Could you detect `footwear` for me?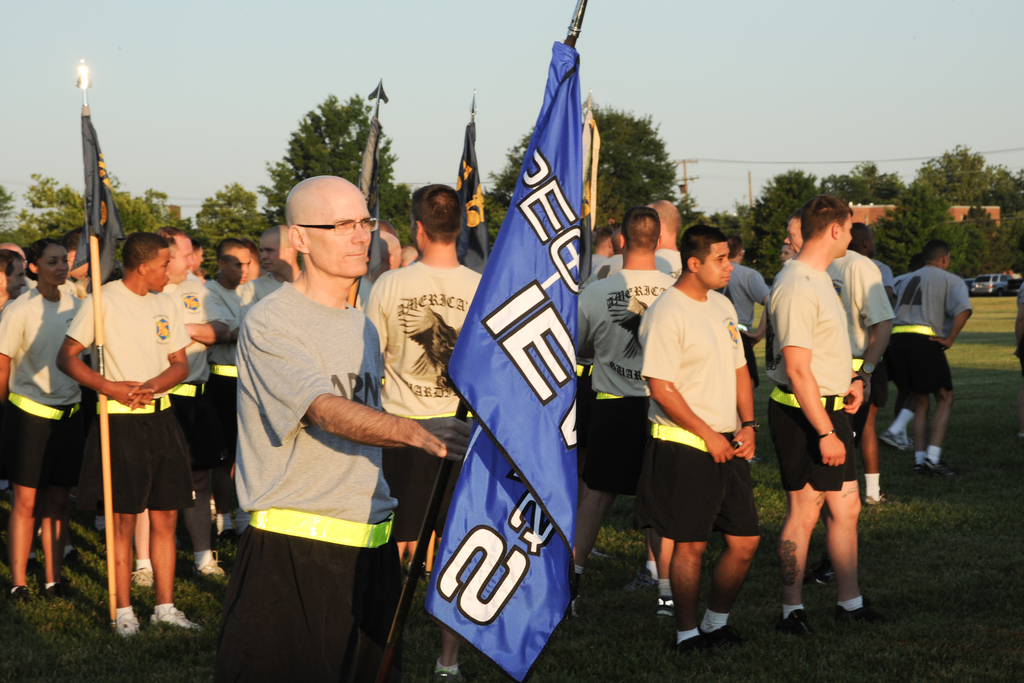
Detection result: x1=638 y1=556 x2=653 y2=588.
